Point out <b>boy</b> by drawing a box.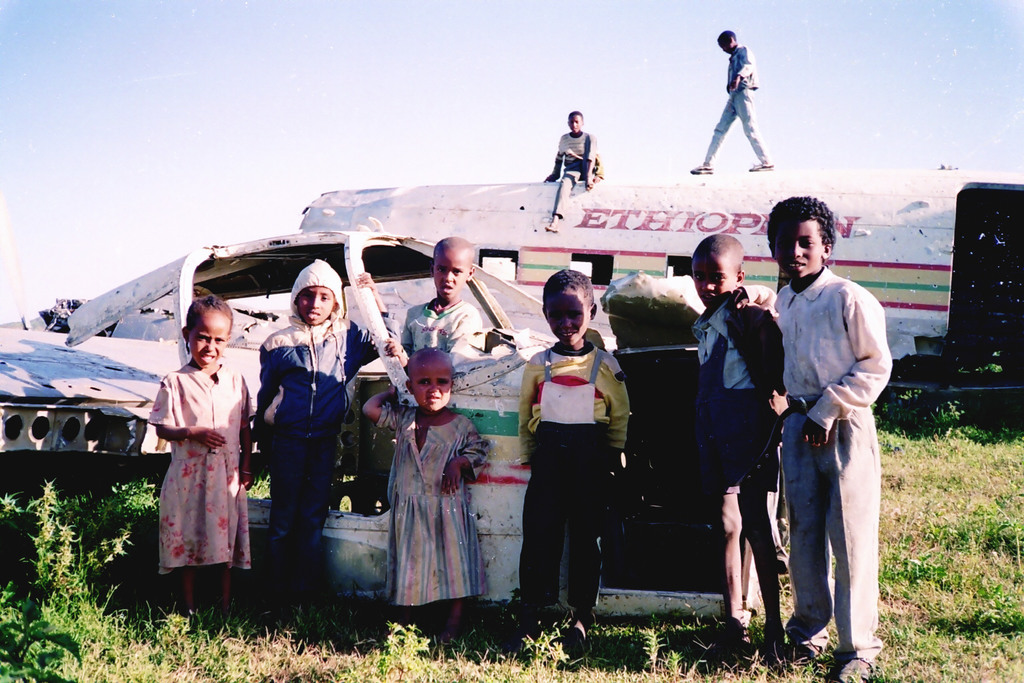
box=[252, 257, 397, 590].
